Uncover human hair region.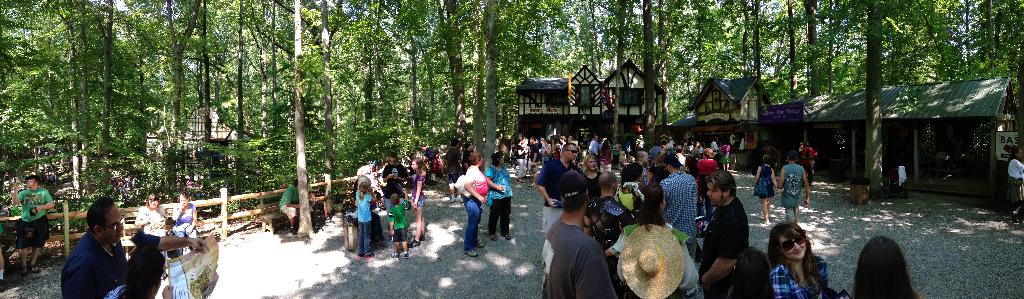
Uncovered: <region>530, 134, 536, 140</region>.
